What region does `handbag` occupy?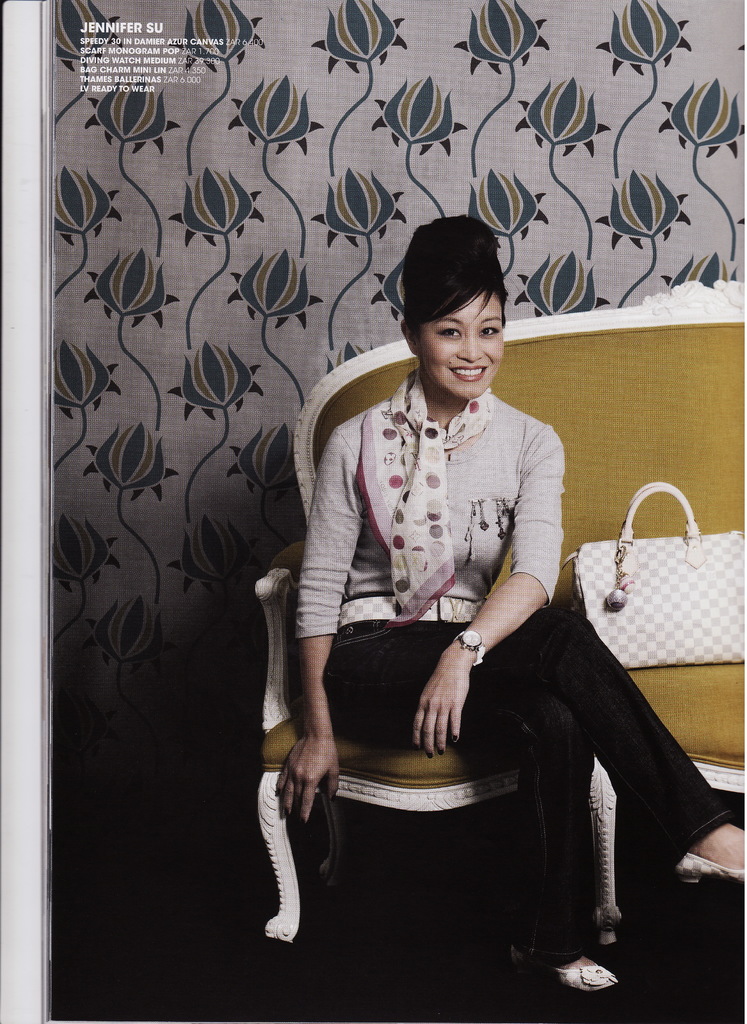
box(561, 484, 746, 671).
